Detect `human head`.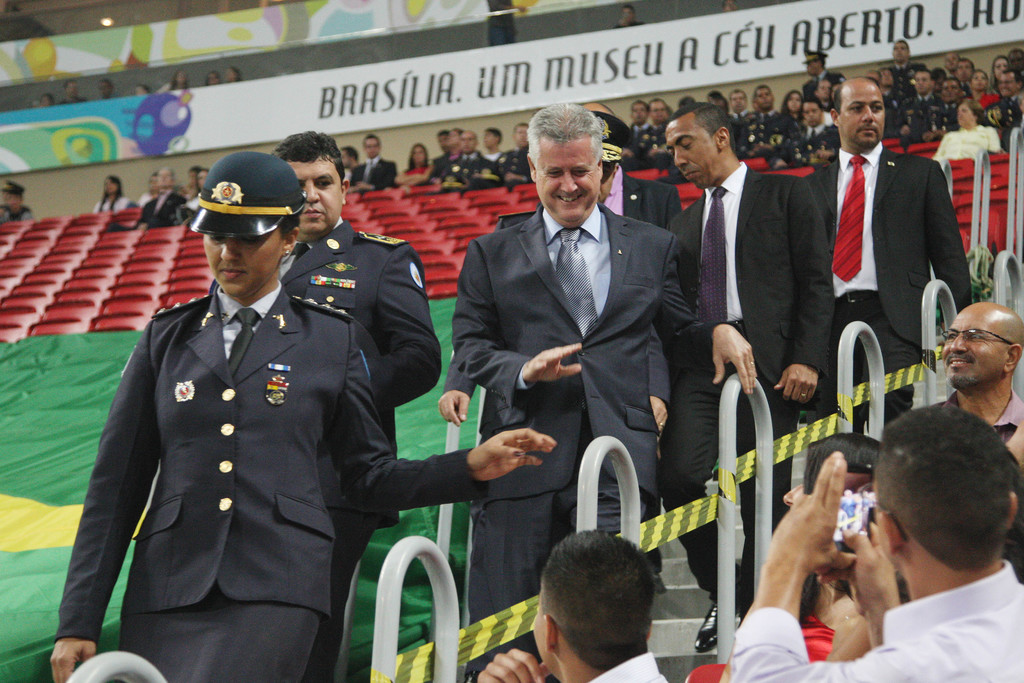
Detected at 830/75/889/155.
